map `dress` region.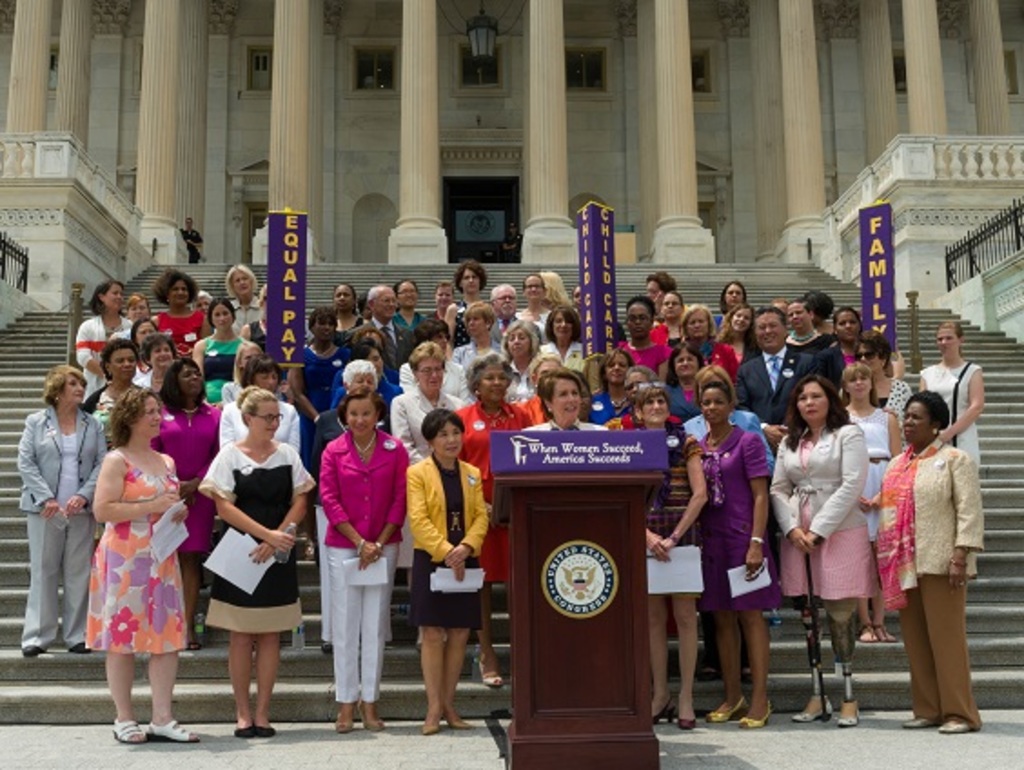
Mapped to [left=196, top=445, right=314, bottom=634].
